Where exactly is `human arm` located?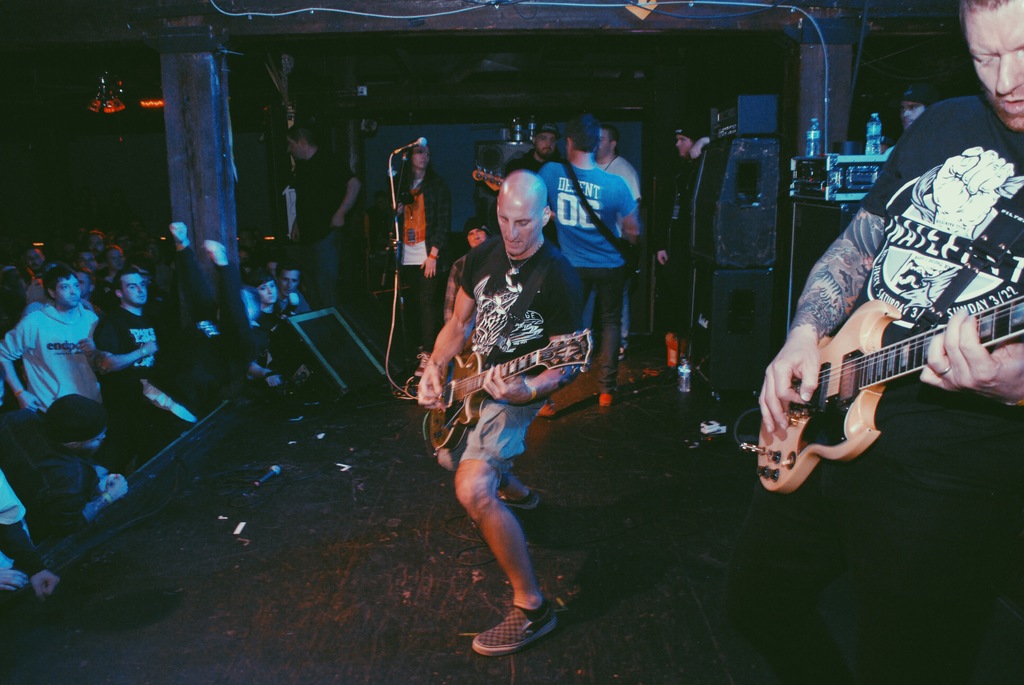
Its bounding box is 320/150/362/228.
